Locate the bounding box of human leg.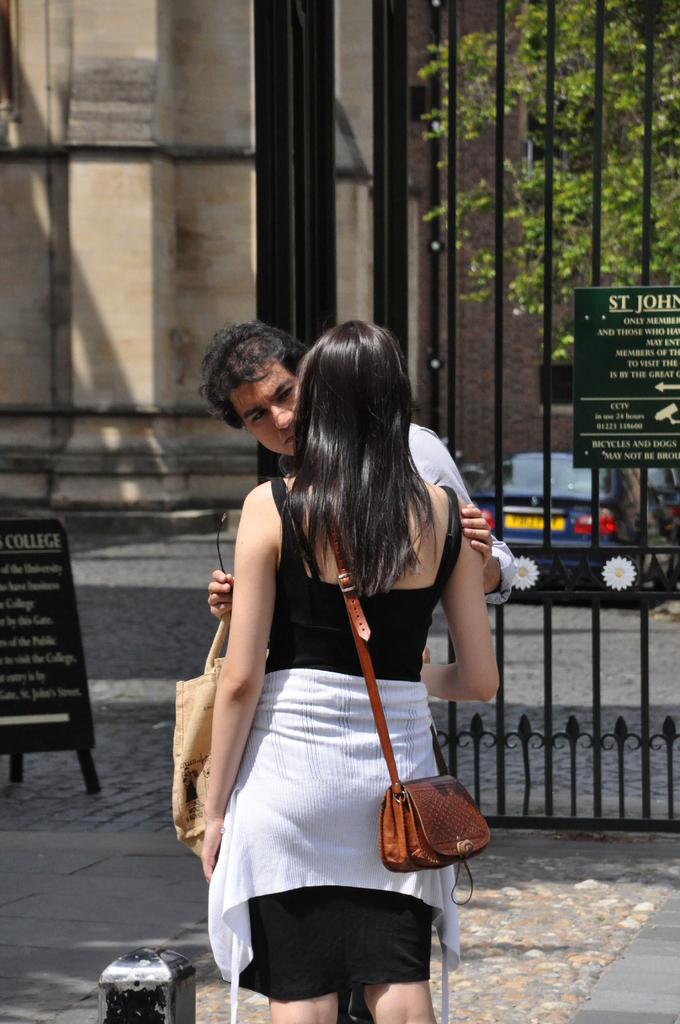
Bounding box: region(344, 888, 437, 1023).
